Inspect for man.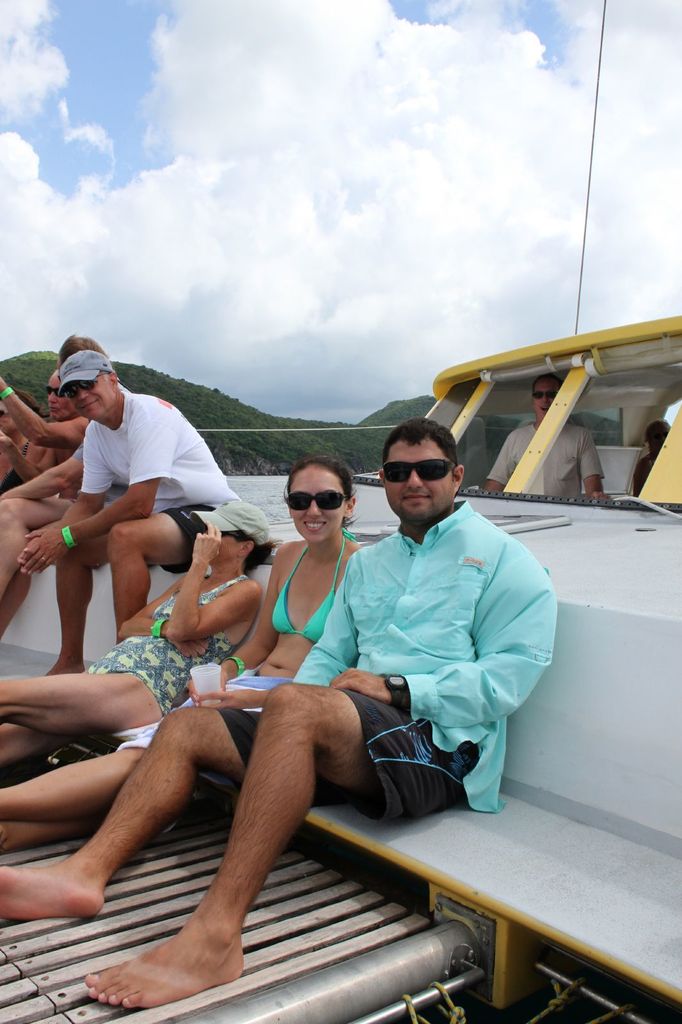
Inspection: detection(491, 373, 606, 504).
